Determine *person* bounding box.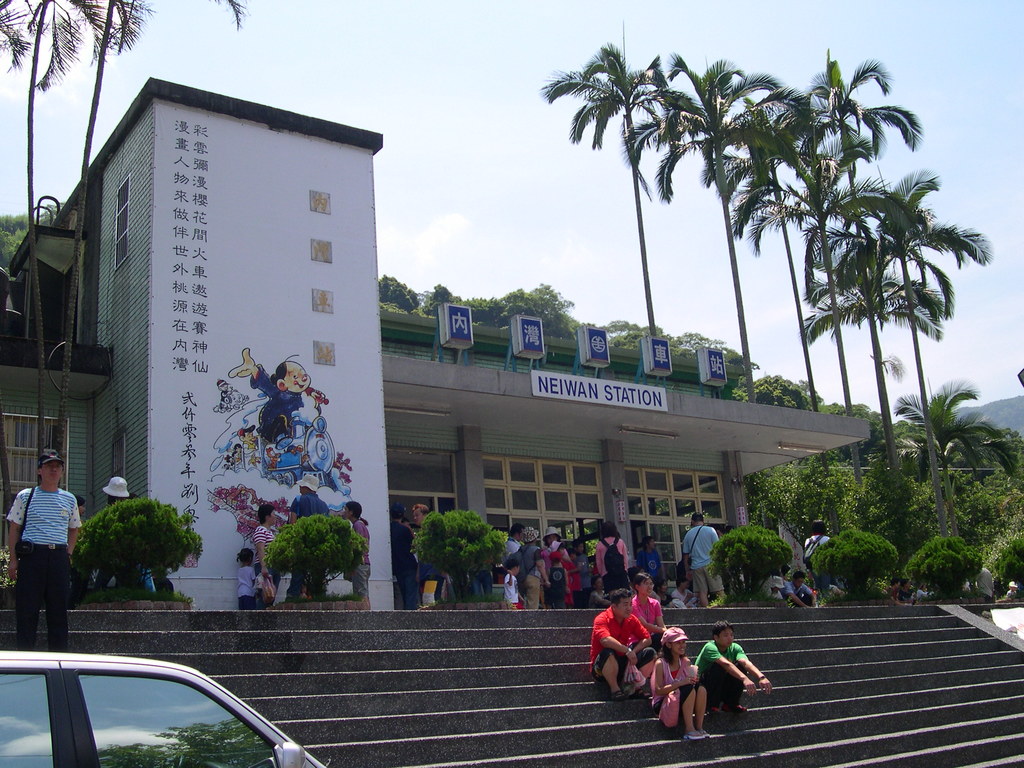
Determined: select_region(634, 537, 666, 579).
